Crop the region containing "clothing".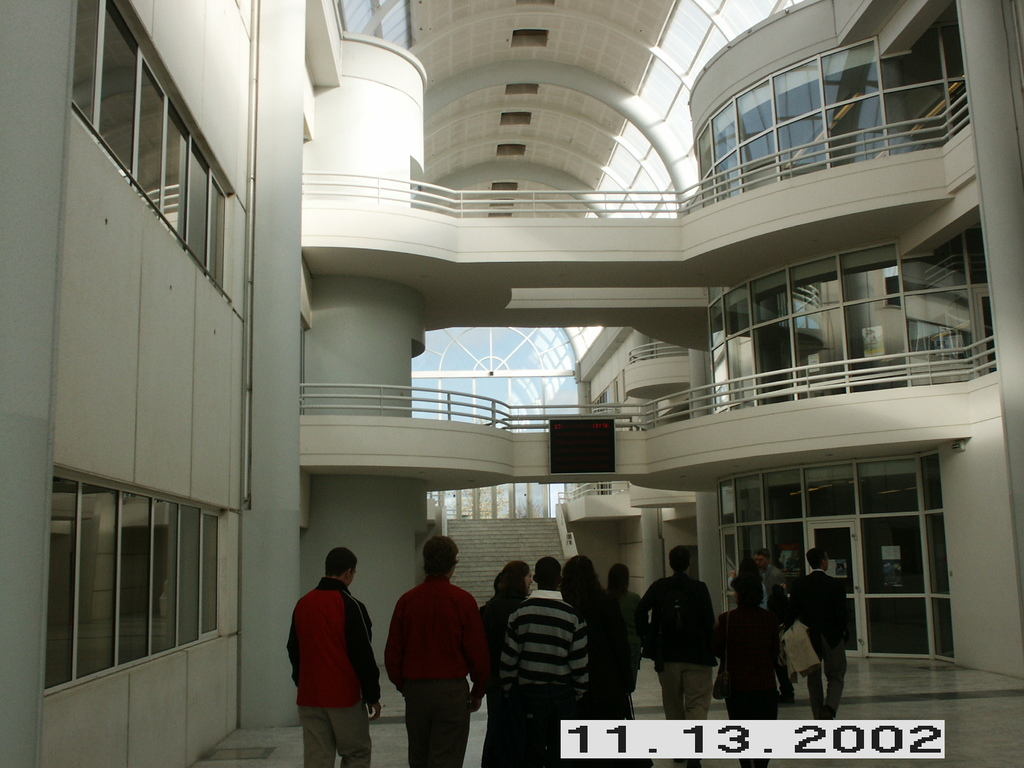
Crop region: bbox=[502, 590, 583, 767].
